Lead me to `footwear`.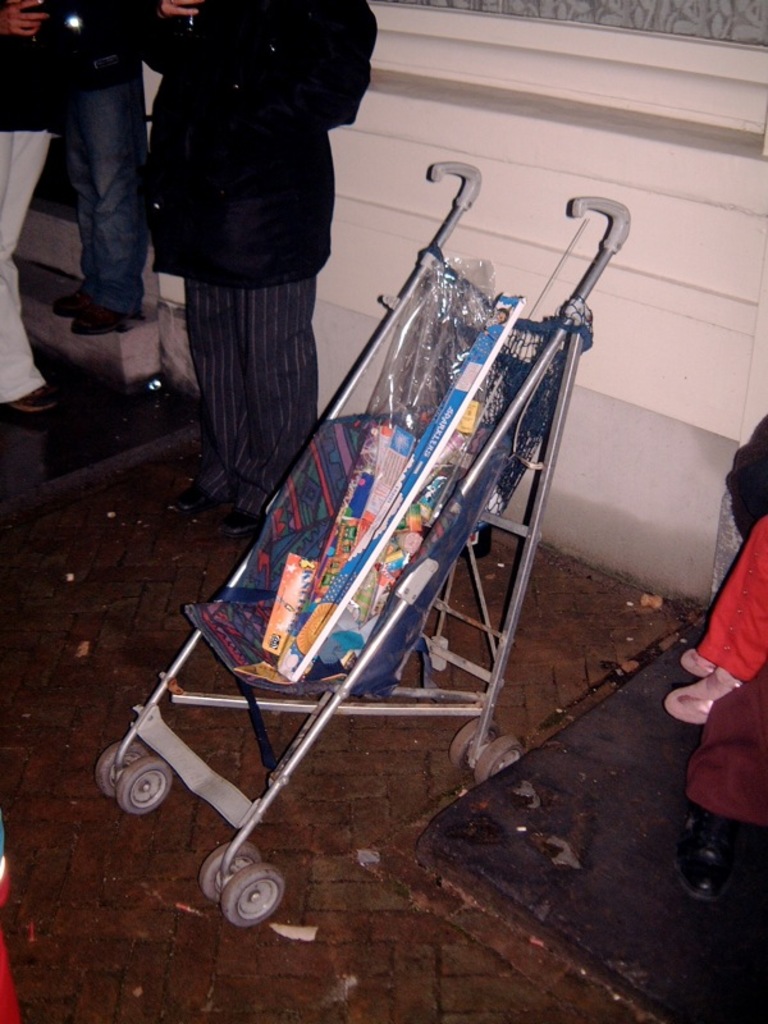
Lead to l=8, t=381, r=59, b=413.
